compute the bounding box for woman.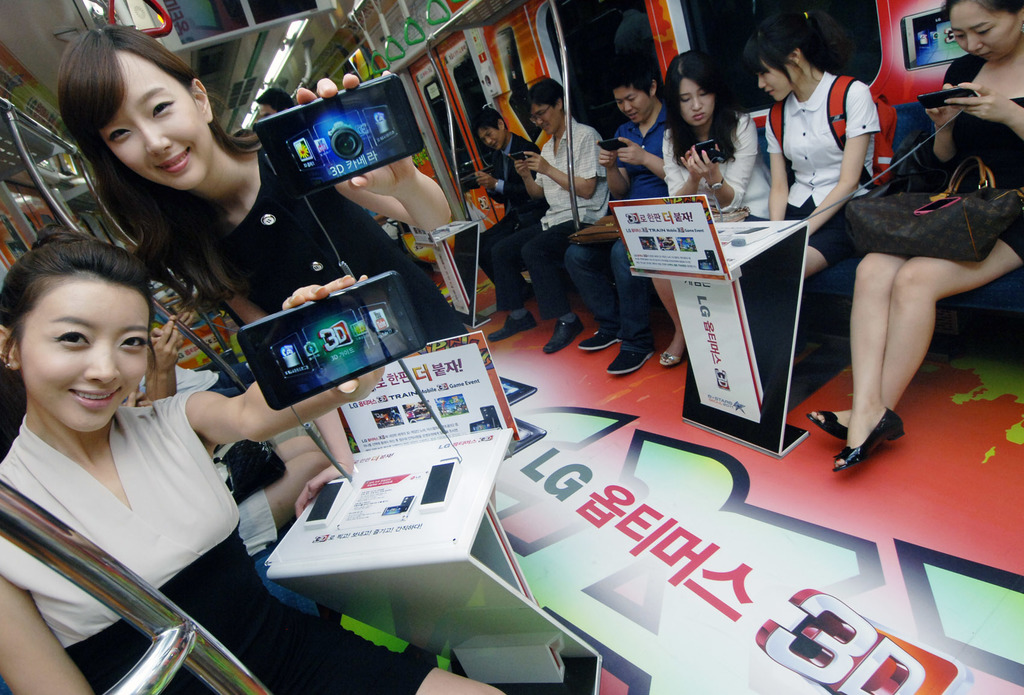
[749, 11, 884, 298].
